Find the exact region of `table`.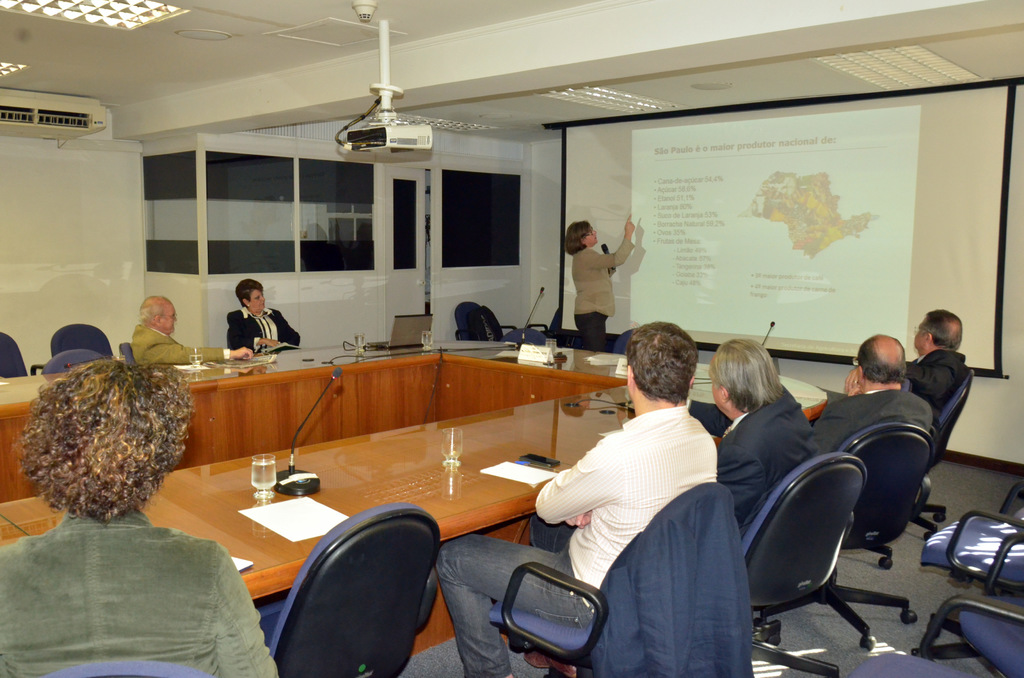
Exact region: x1=687 y1=354 x2=834 y2=464.
